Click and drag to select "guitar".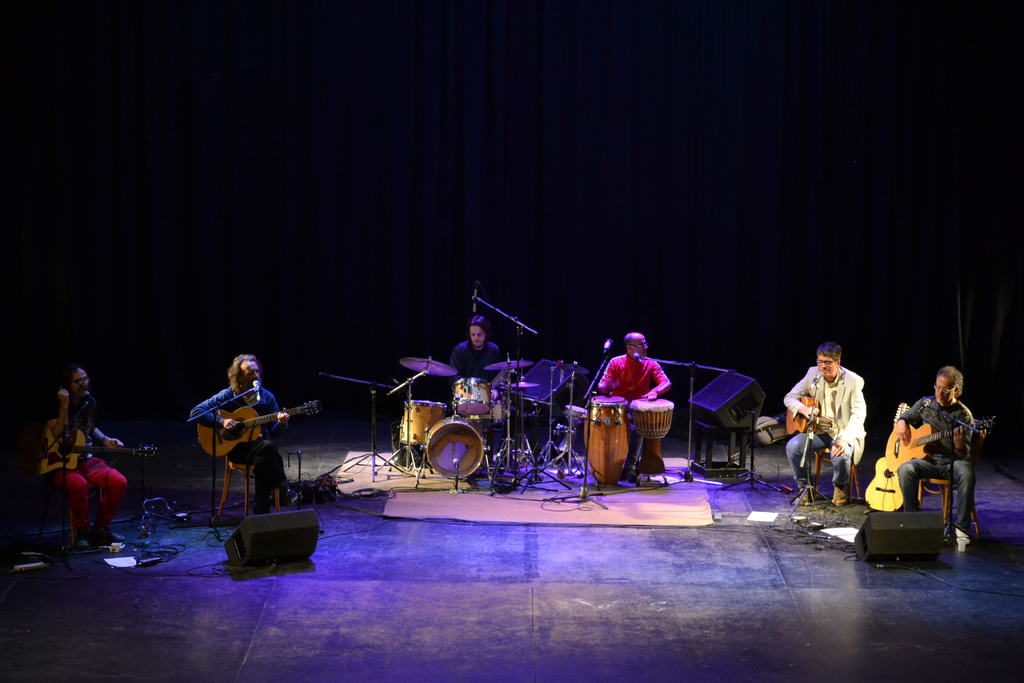
Selection: [left=80, top=436, right=152, bottom=462].
